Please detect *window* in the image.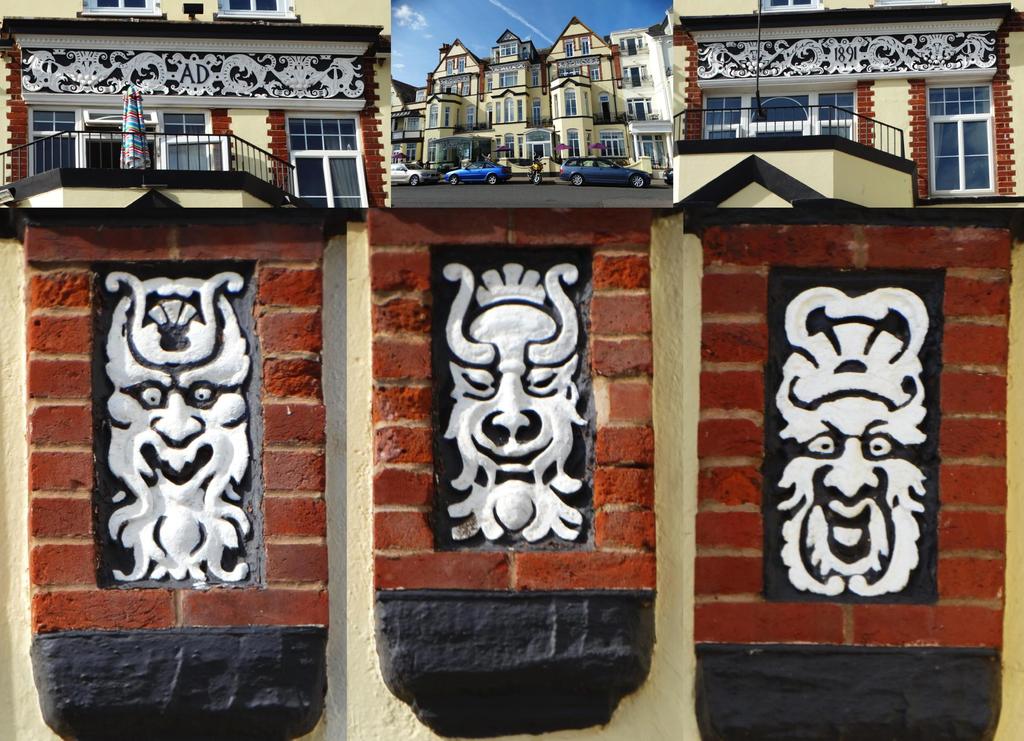
30:106:233:174.
